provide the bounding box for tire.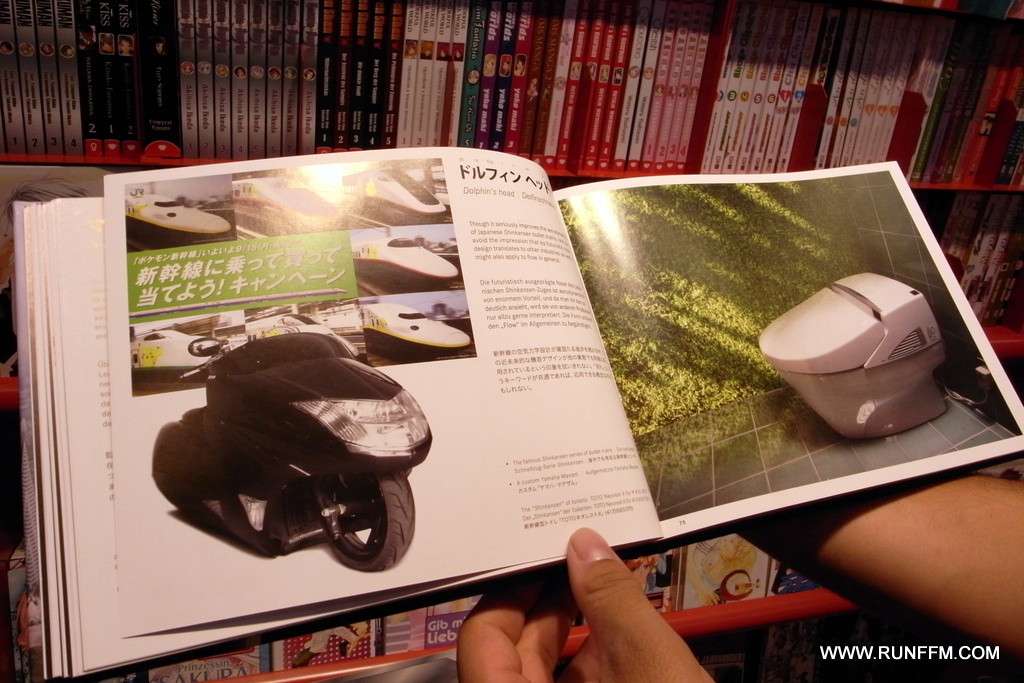
304:471:409:579.
